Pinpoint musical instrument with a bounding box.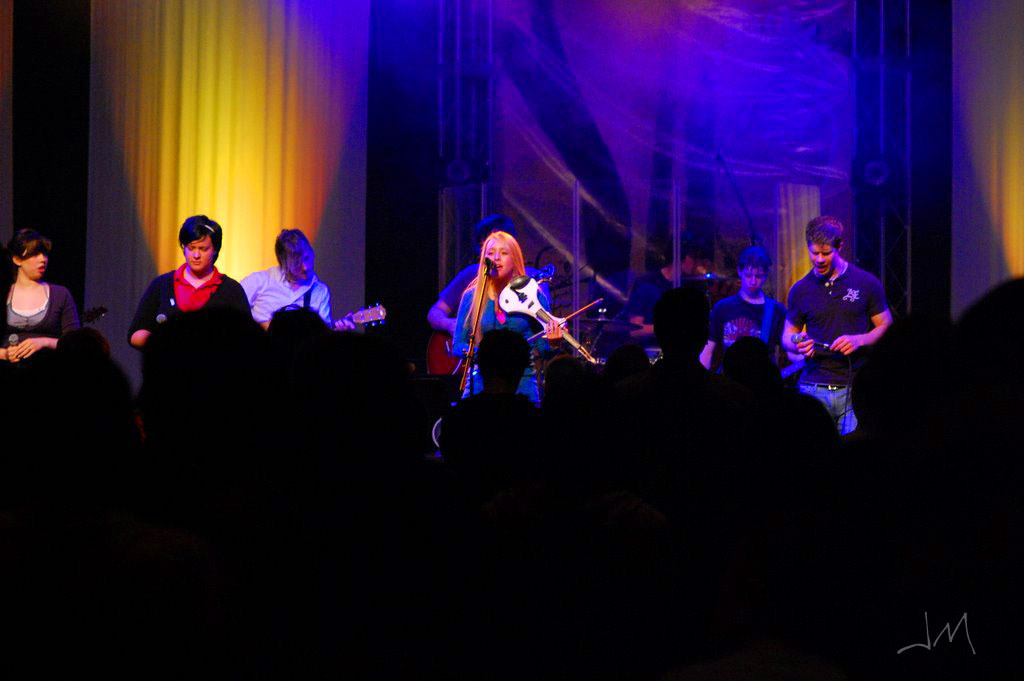
(288,301,388,352).
